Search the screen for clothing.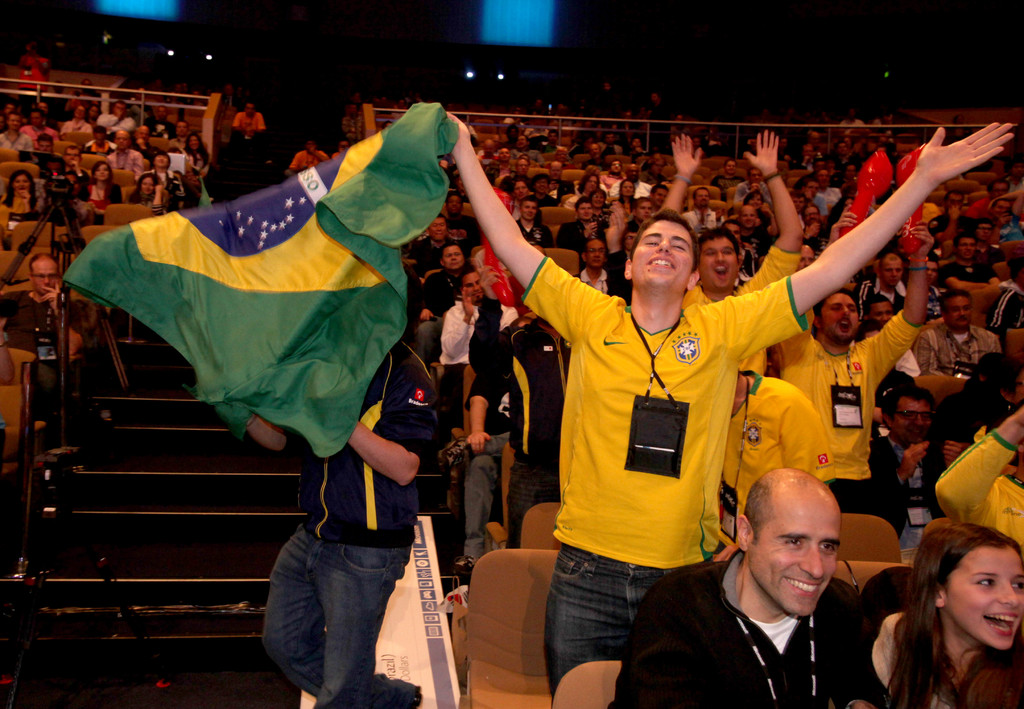
Found at [left=65, top=121, right=98, bottom=145].
